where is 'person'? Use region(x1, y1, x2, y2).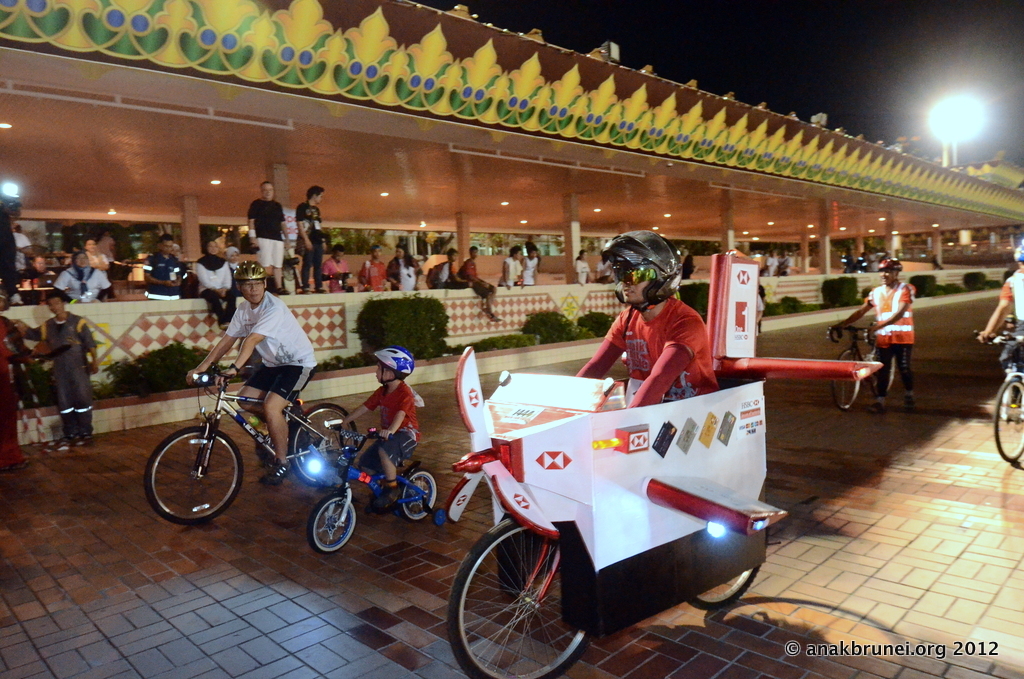
region(329, 342, 425, 500).
